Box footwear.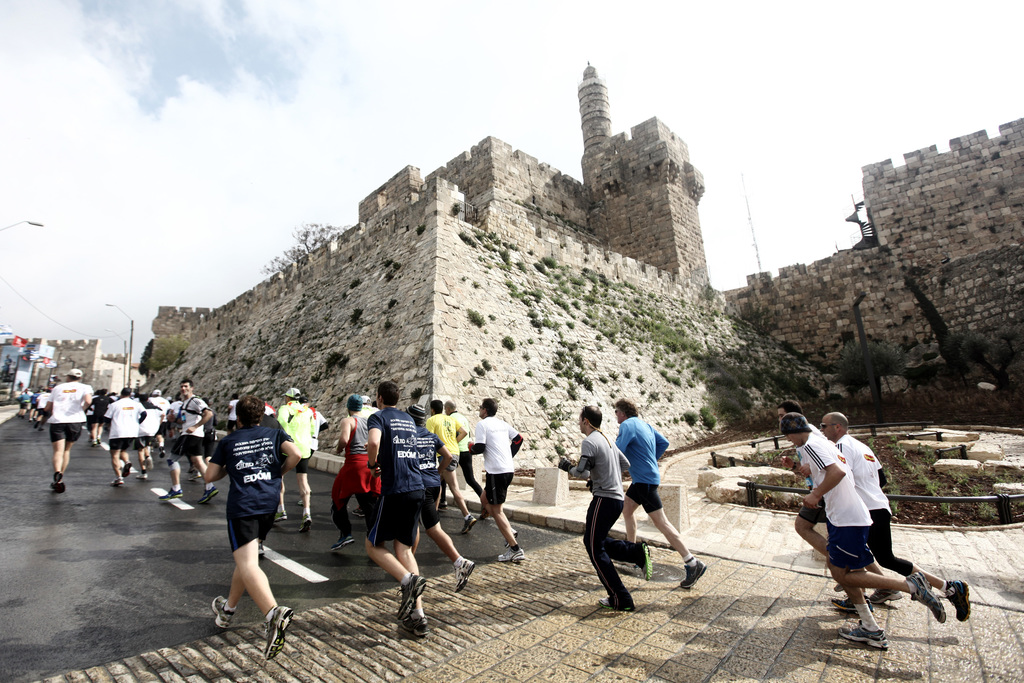
bbox=(147, 457, 152, 471).
